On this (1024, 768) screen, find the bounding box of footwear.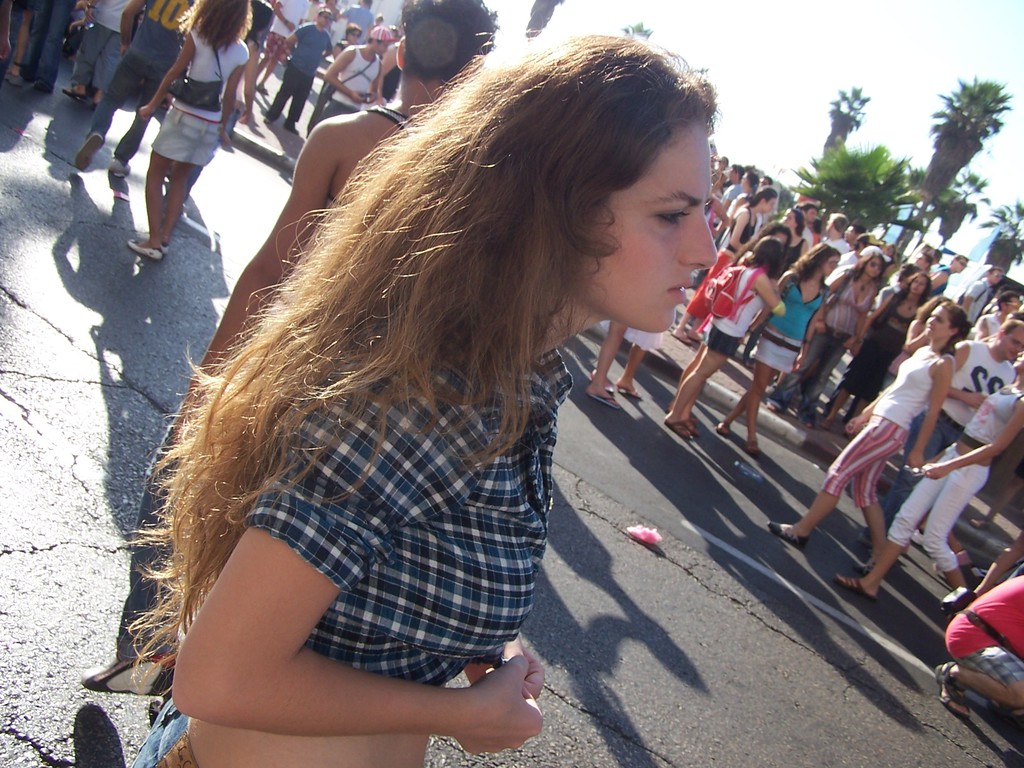
Bounding box: box(767, 523, 810, 545).
